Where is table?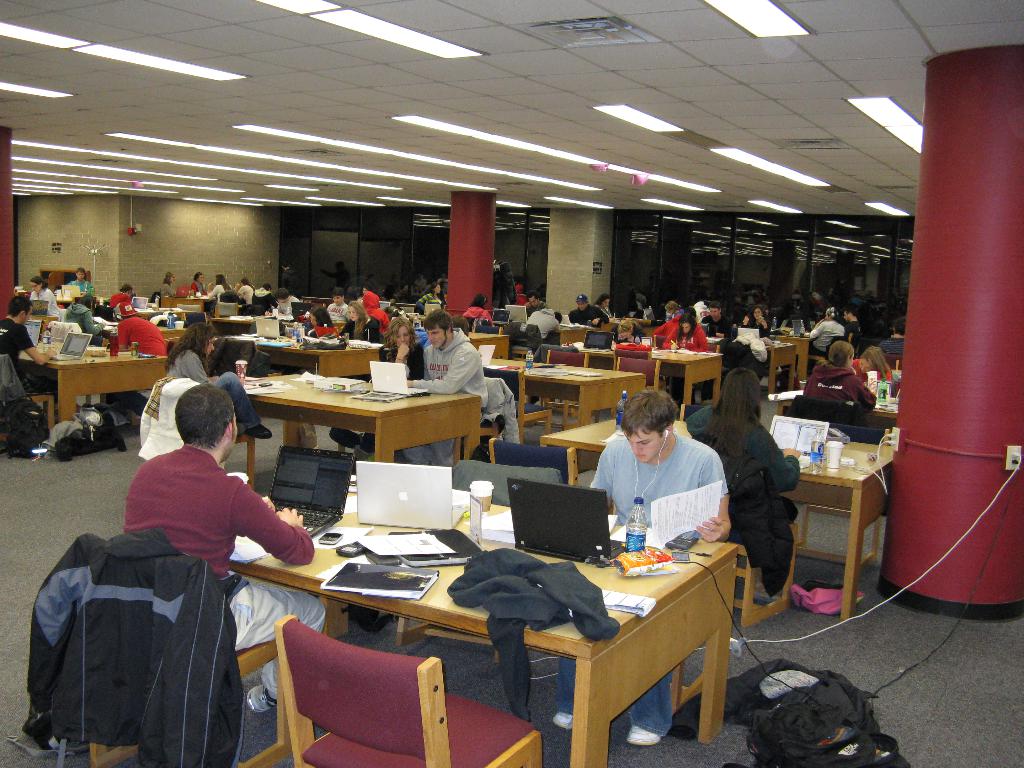
(207, 367, 477, 464).
